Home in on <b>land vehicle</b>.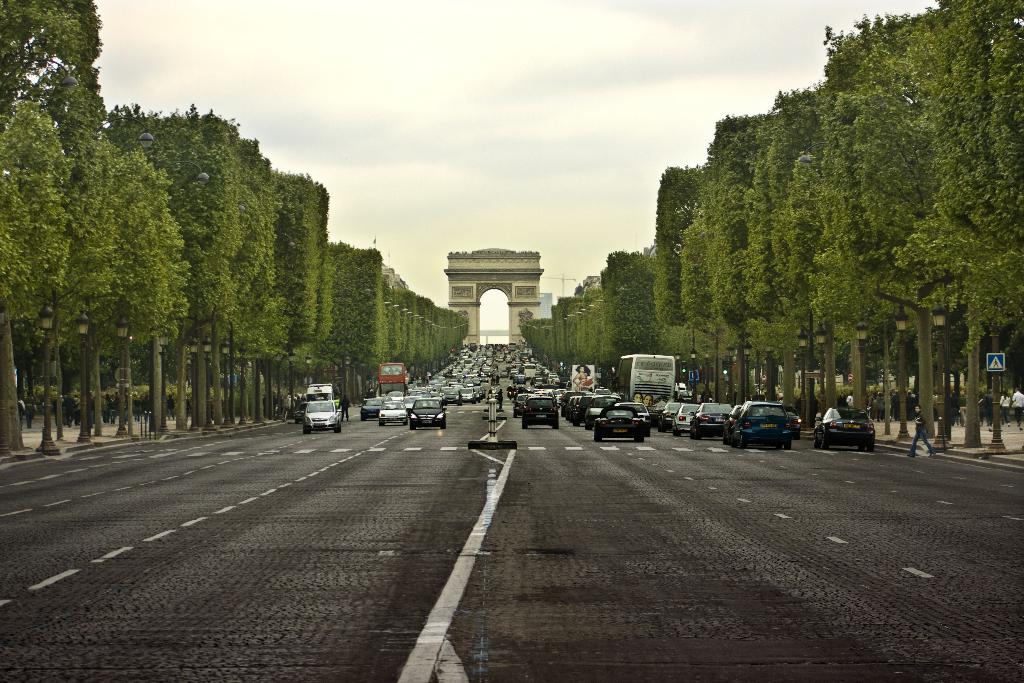
Homed in at {"left": 380, "top": 399, "right": 405, "bottom": 425}.
